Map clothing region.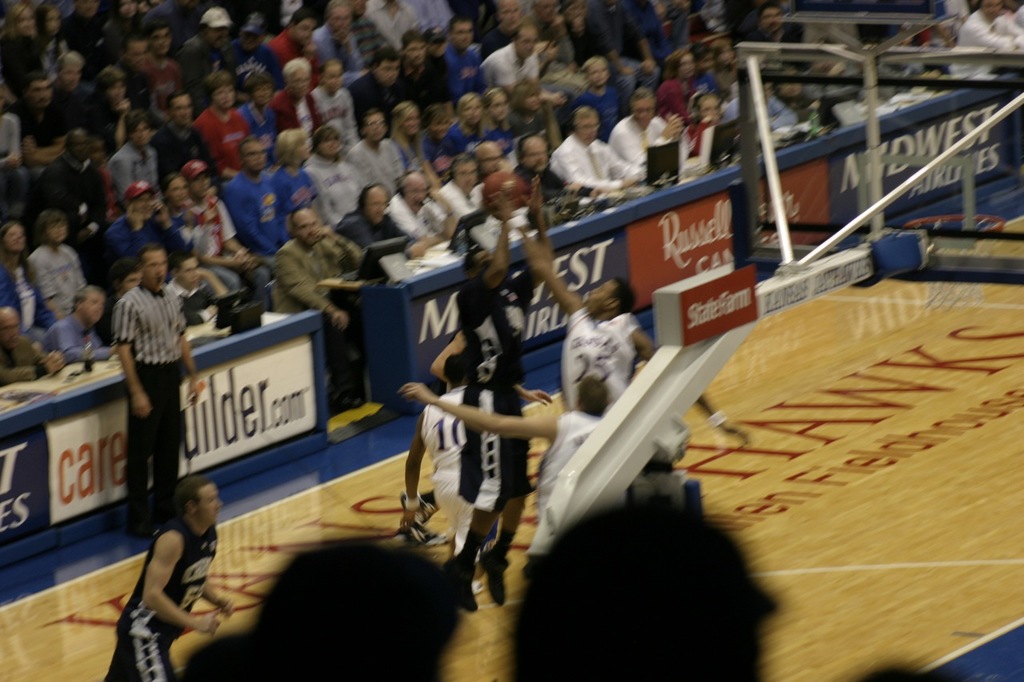
Mapped to x1=352 y1=62 x2=412 y2=139.
